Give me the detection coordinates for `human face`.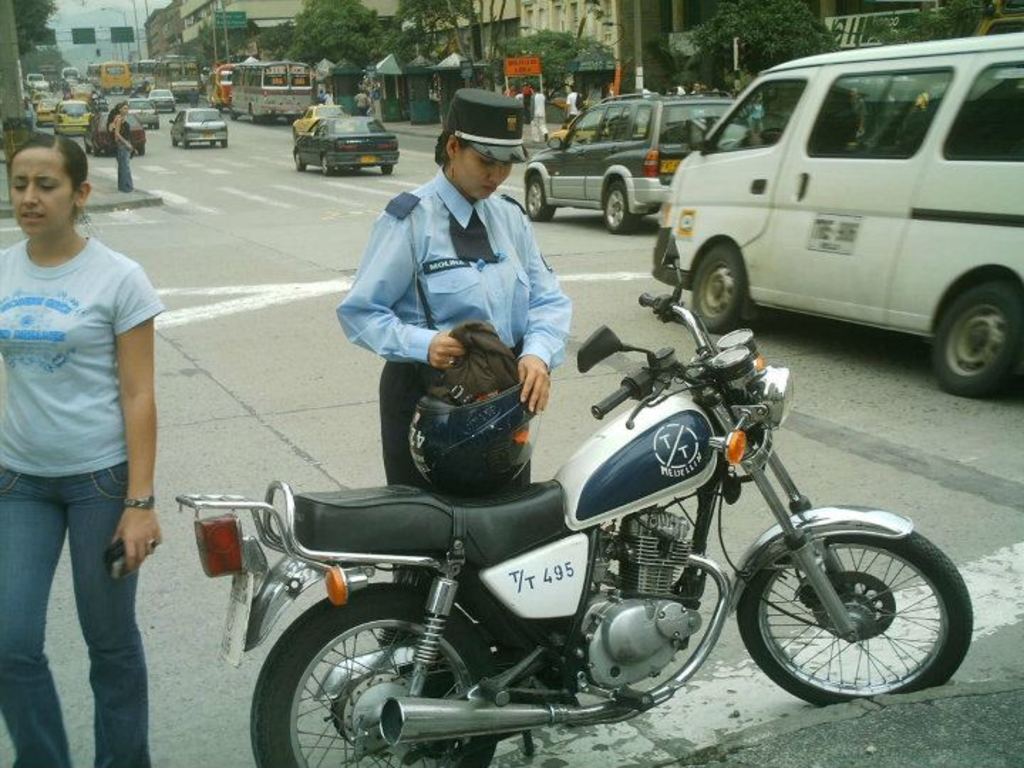
crop(452, 141, 511, 196).
